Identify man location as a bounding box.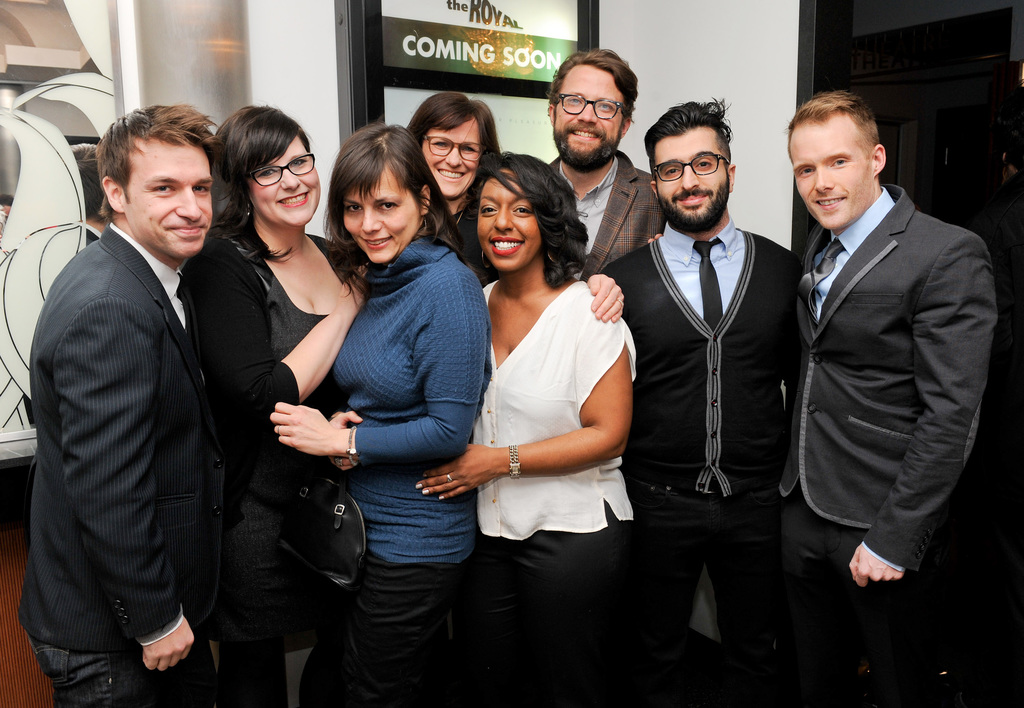
rect(776, 89, 1000, 695).
